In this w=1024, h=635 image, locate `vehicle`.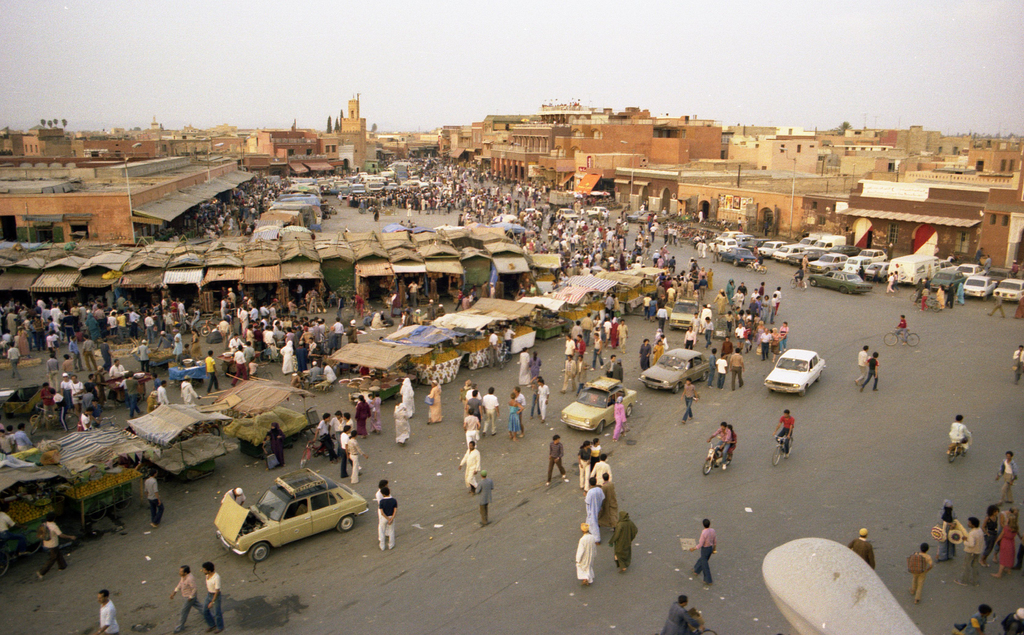
Bounding box: box=[208, 488, 366, 551].
